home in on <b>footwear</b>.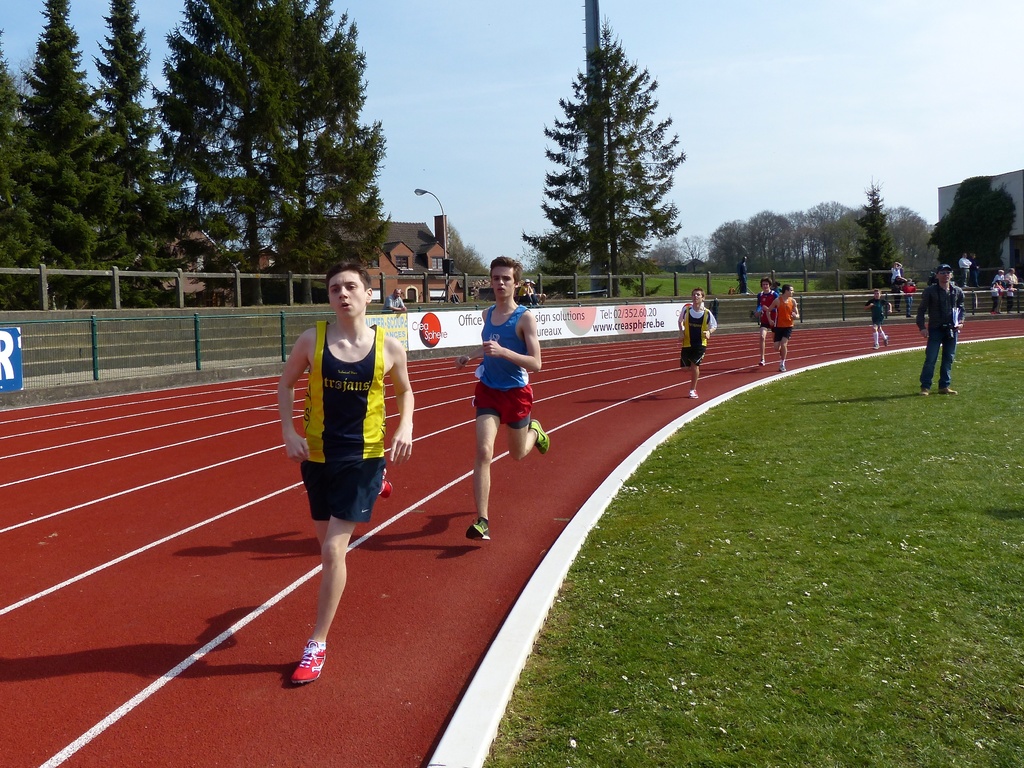
Homed in at <bbox>990, 311, 998, 316</bbox>.
